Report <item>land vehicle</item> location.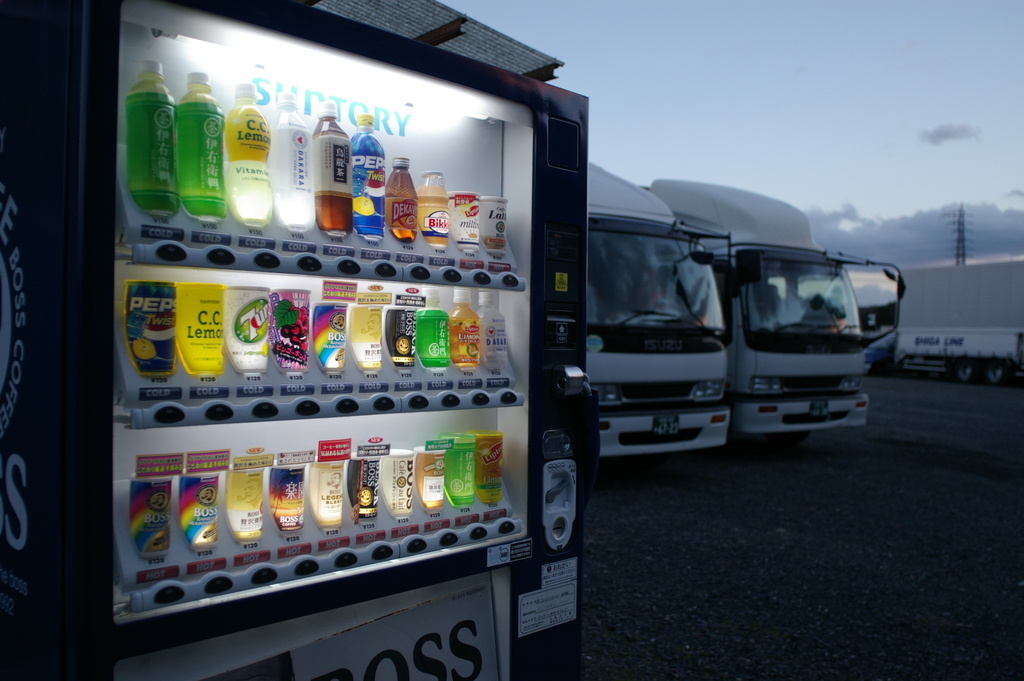
Report: <region>581, 160, 733, 470</region>.
